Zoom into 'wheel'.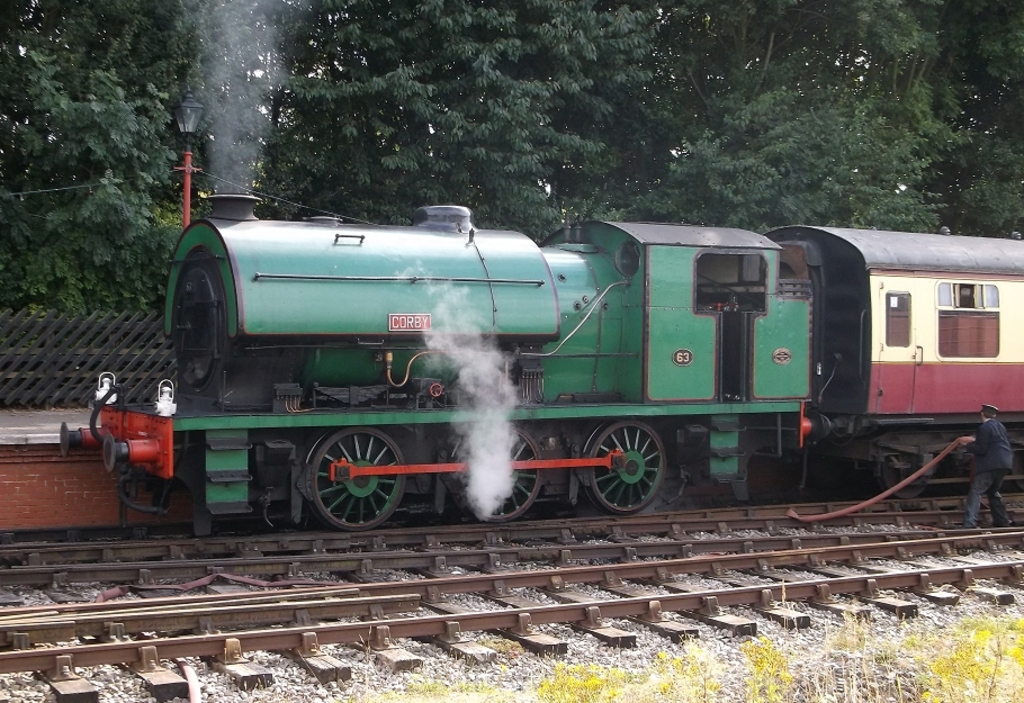
Zoom target: detection(589, 422, 666, 515).
